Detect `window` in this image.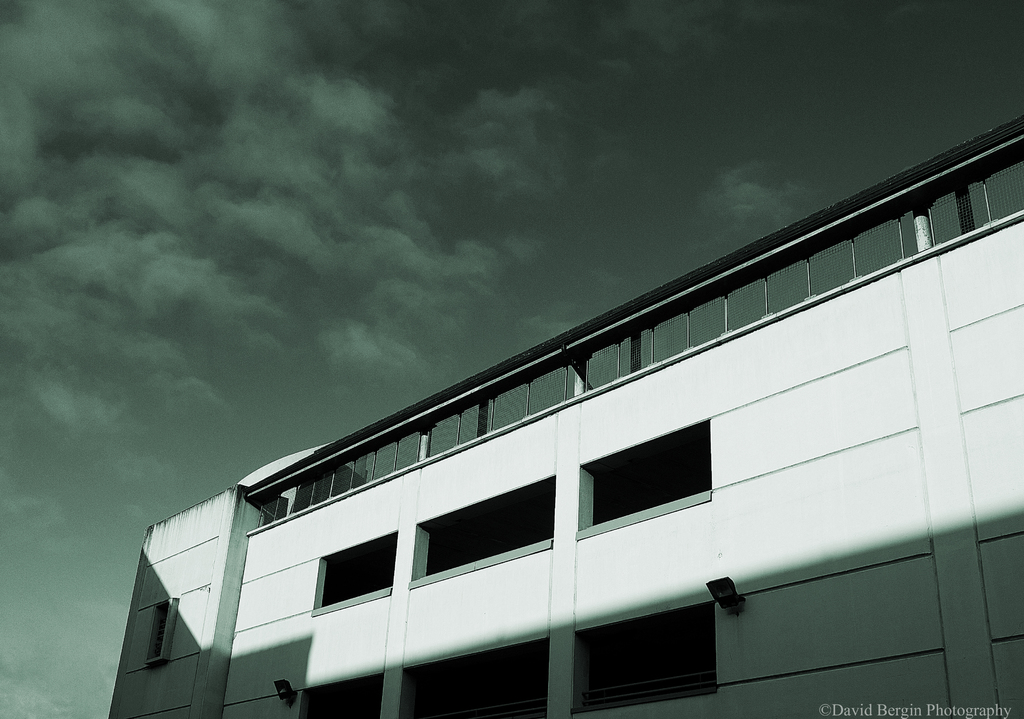
Detection: (579, 416, 708, 536).
